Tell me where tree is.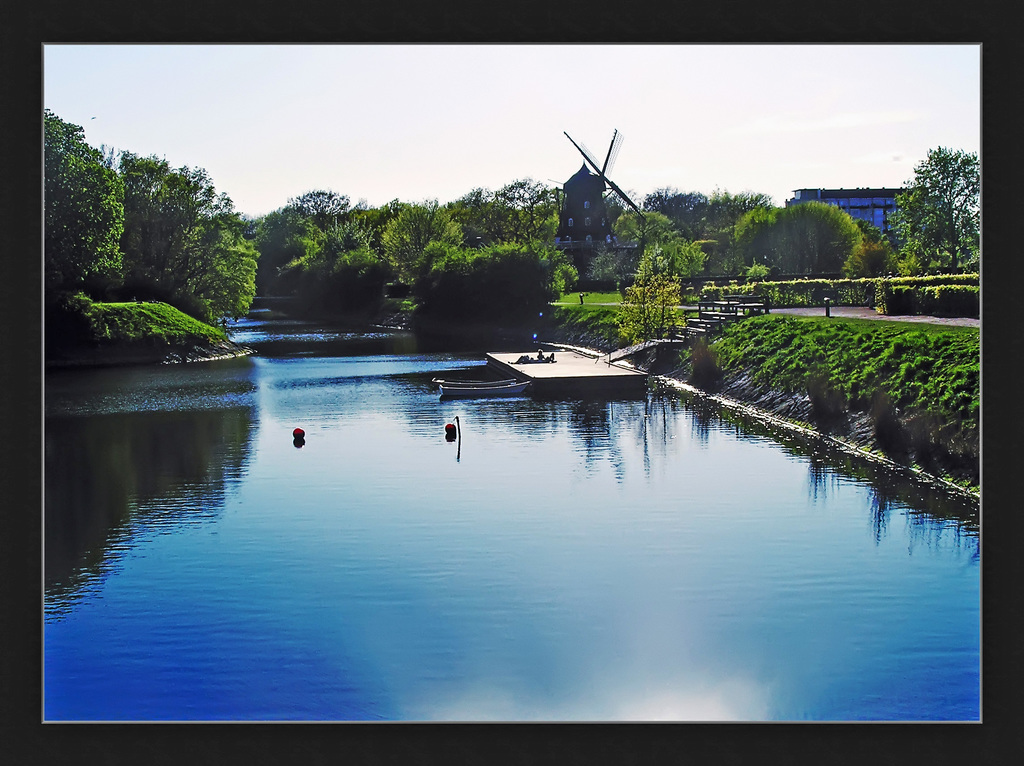
tree is at crop(598, 261, 715, 371).
